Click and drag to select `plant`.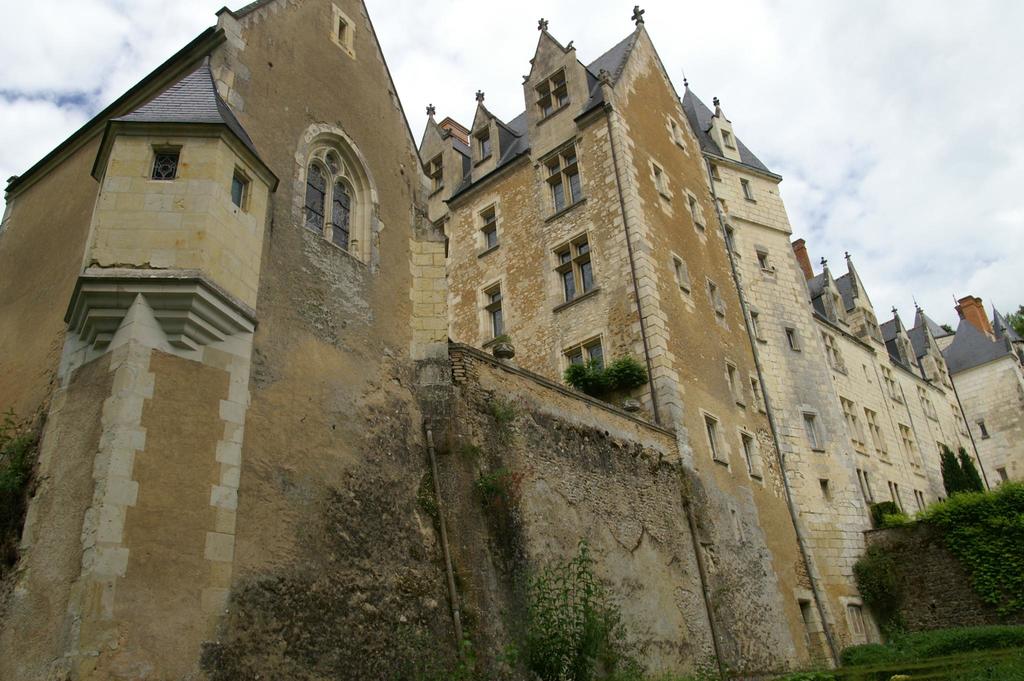
Selection: pyautogui.locateOnScreen(706, 653, 1023, 680).
